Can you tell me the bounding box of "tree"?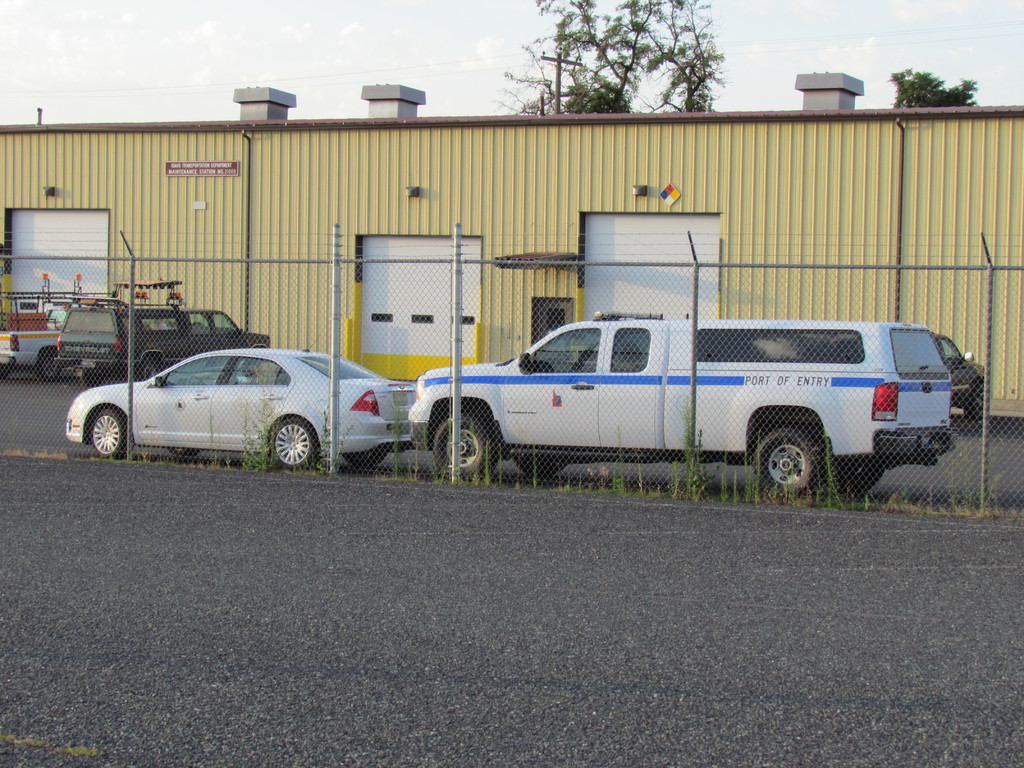
rect(884, 66, 980, 108).
